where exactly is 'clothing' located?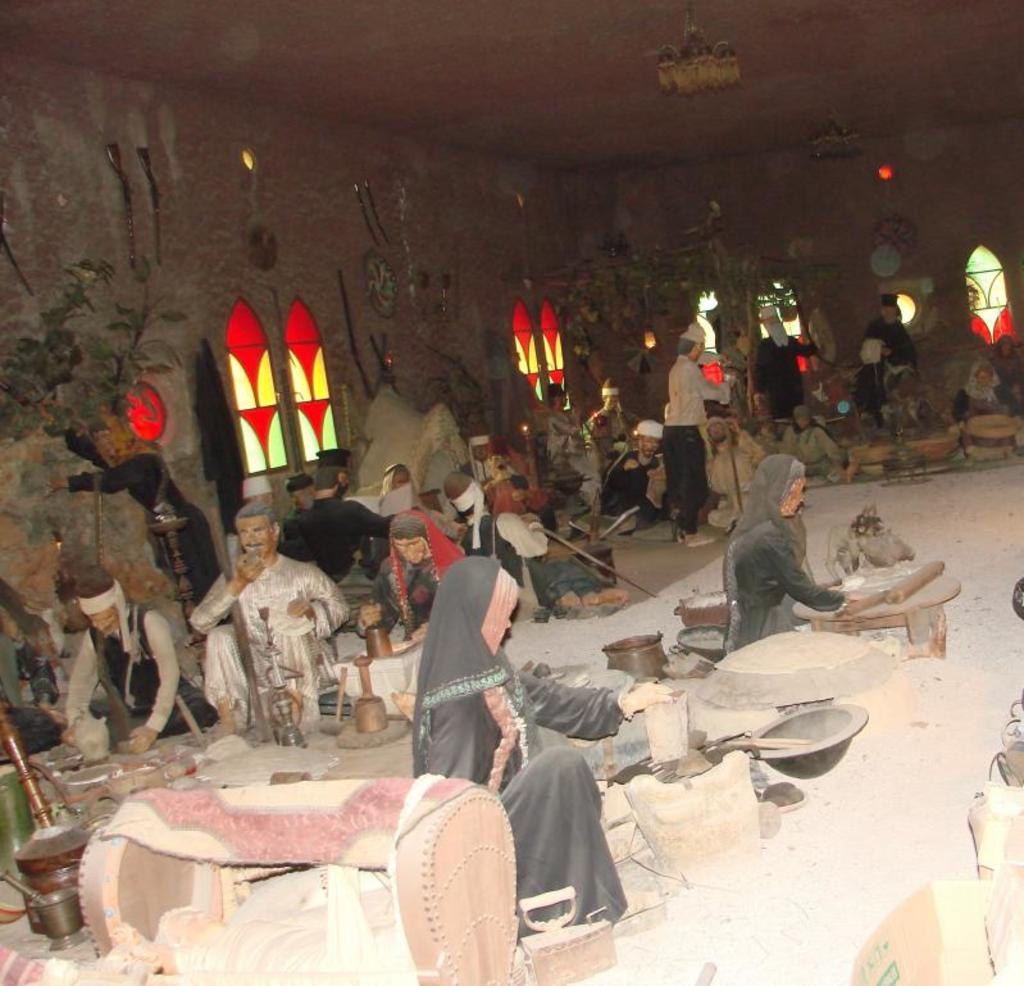
Its bounding box is [64,456,233,610].
